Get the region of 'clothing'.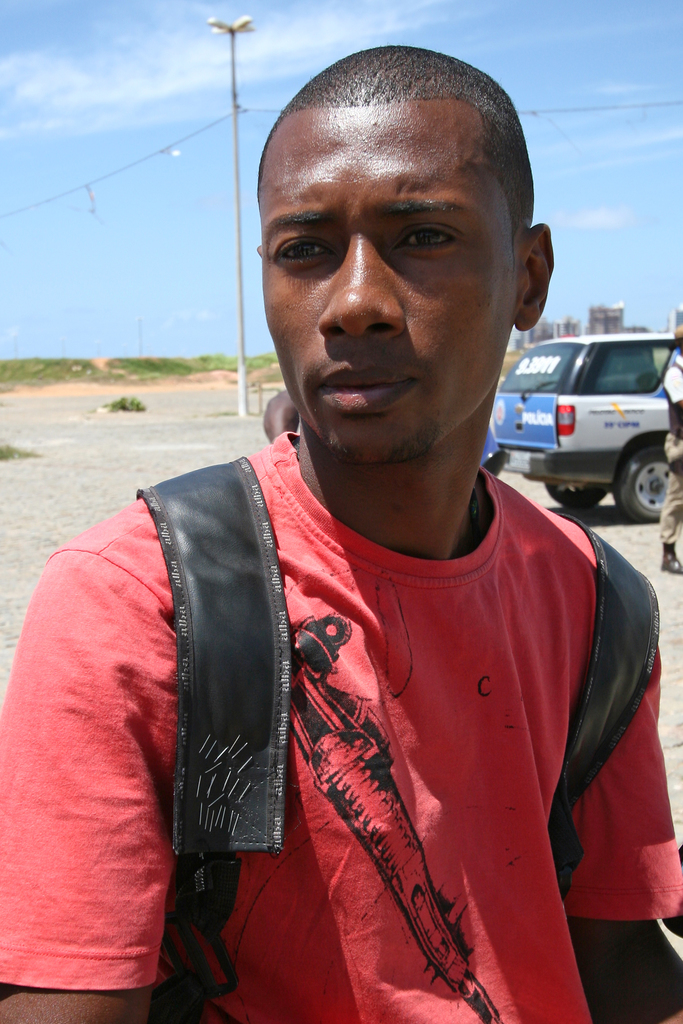
bbox=[0, 430, 682, 1023].
